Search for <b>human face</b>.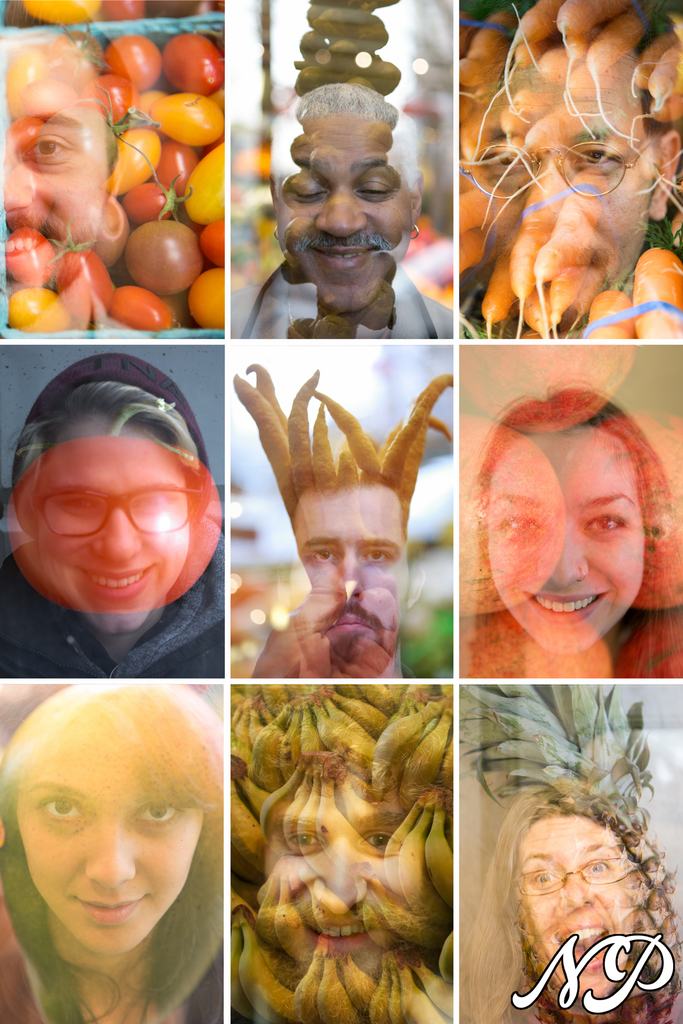
Found at region(520, 815, 632, 1002).
